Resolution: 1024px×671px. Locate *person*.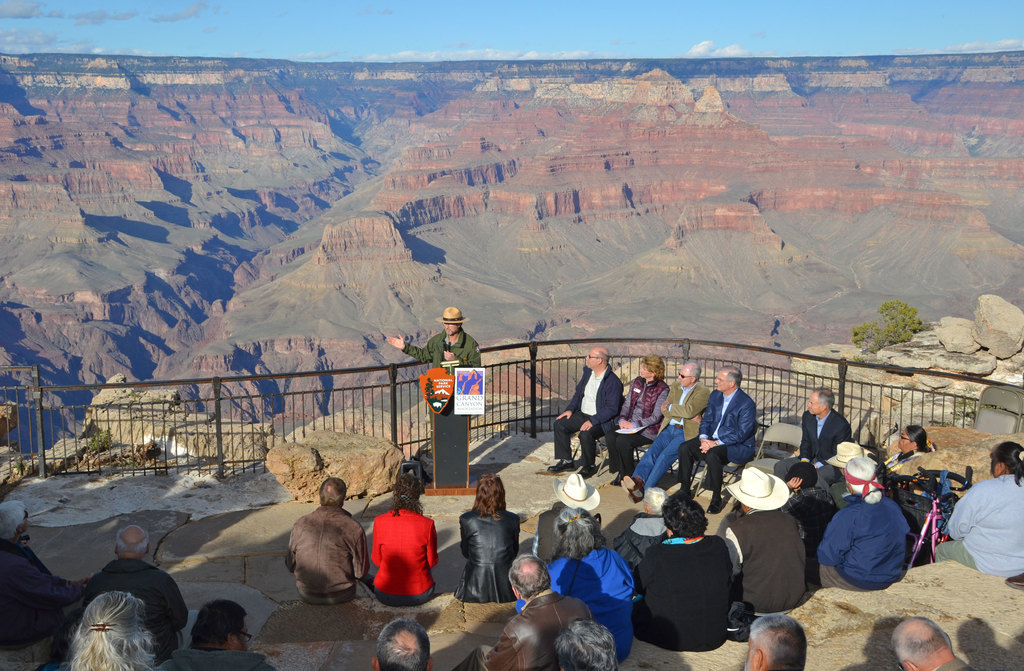
[365, 613, 434, 670].
